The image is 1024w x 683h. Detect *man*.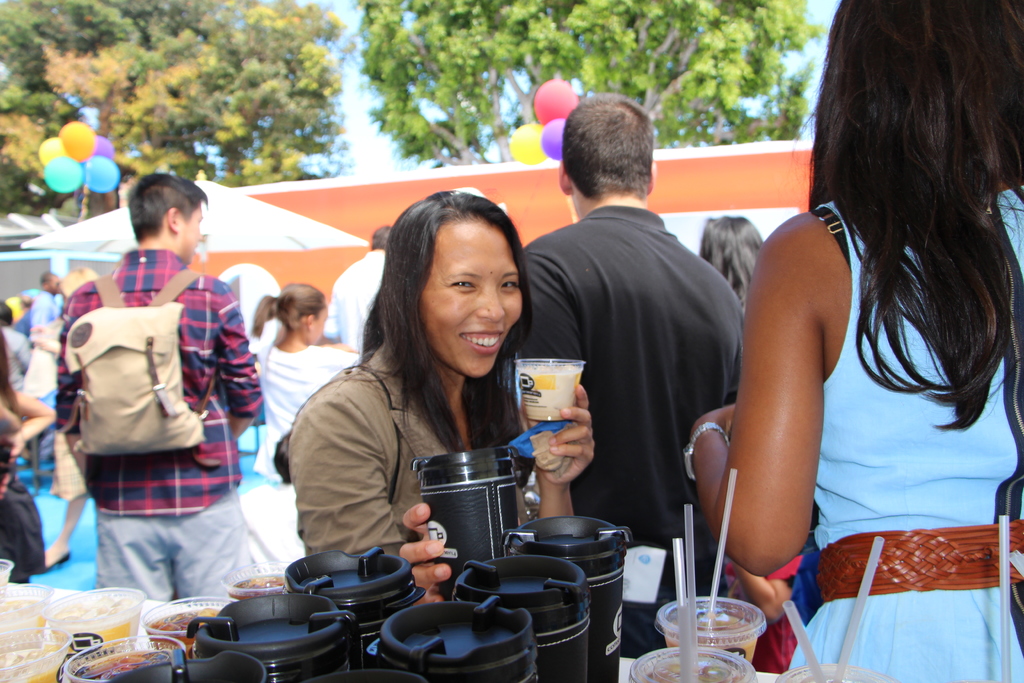
Detection: rect(510, 103, 752, 591).
